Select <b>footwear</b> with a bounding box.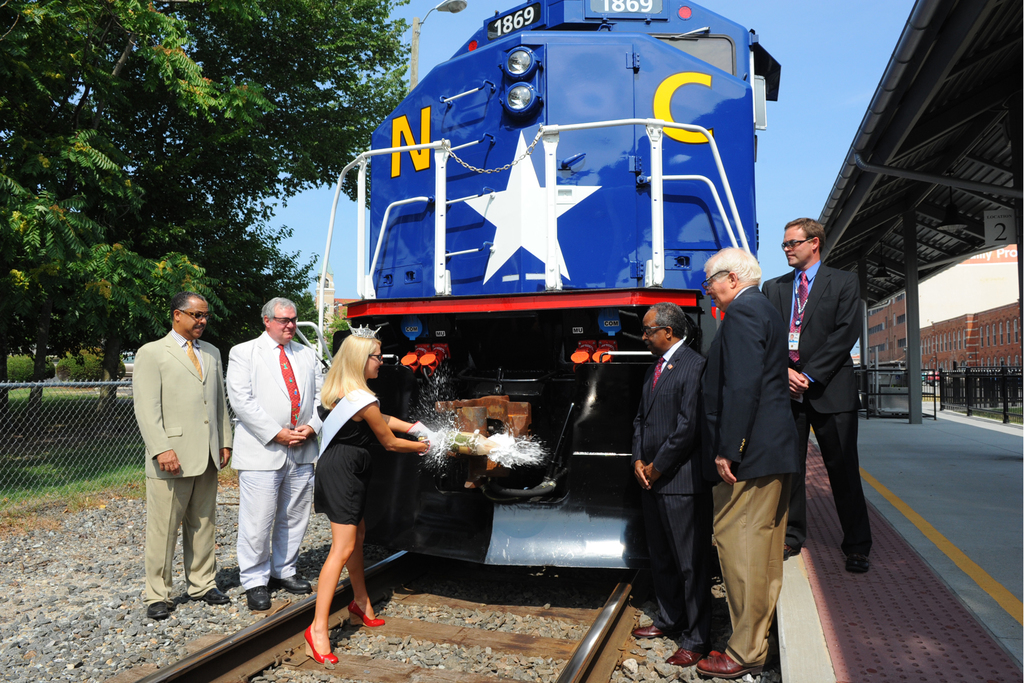
box=[665, 646, 700, 667].
